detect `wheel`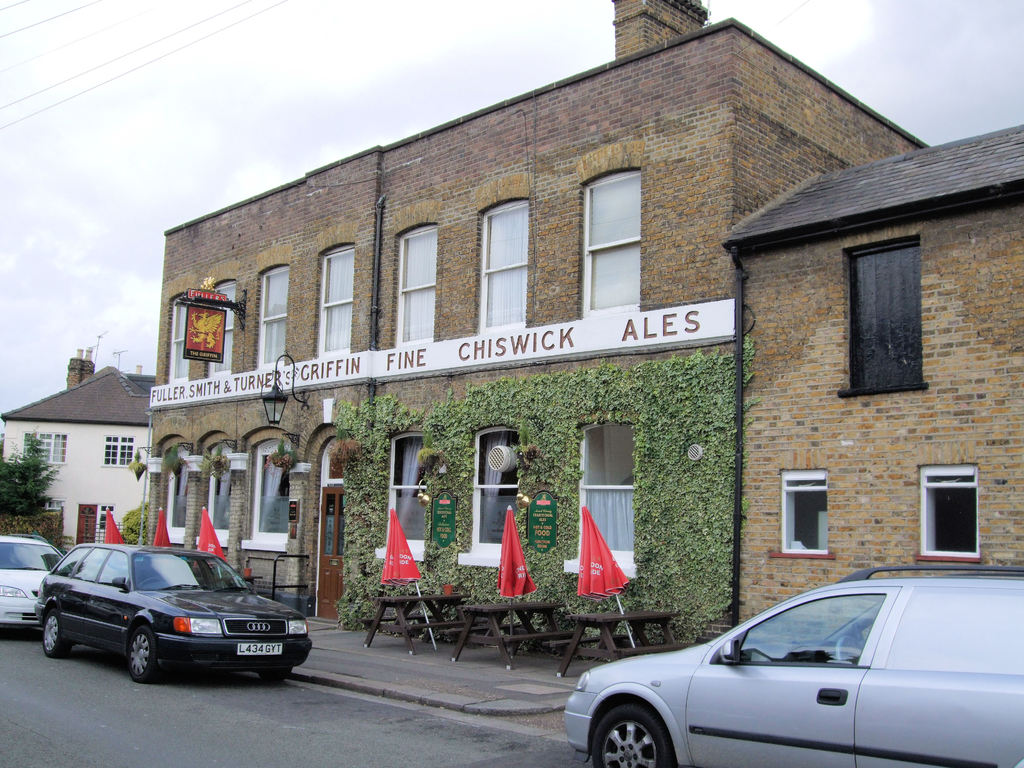
<bbox>605, 676, 683, 767</bbox>
